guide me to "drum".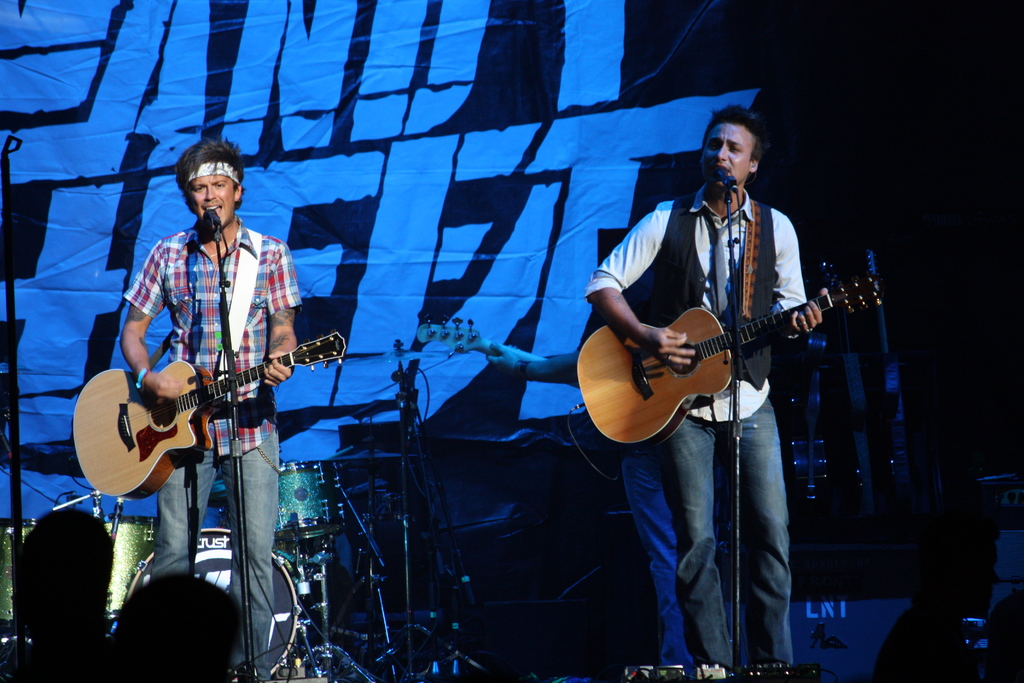
Guidance: 270:461:350:541.
